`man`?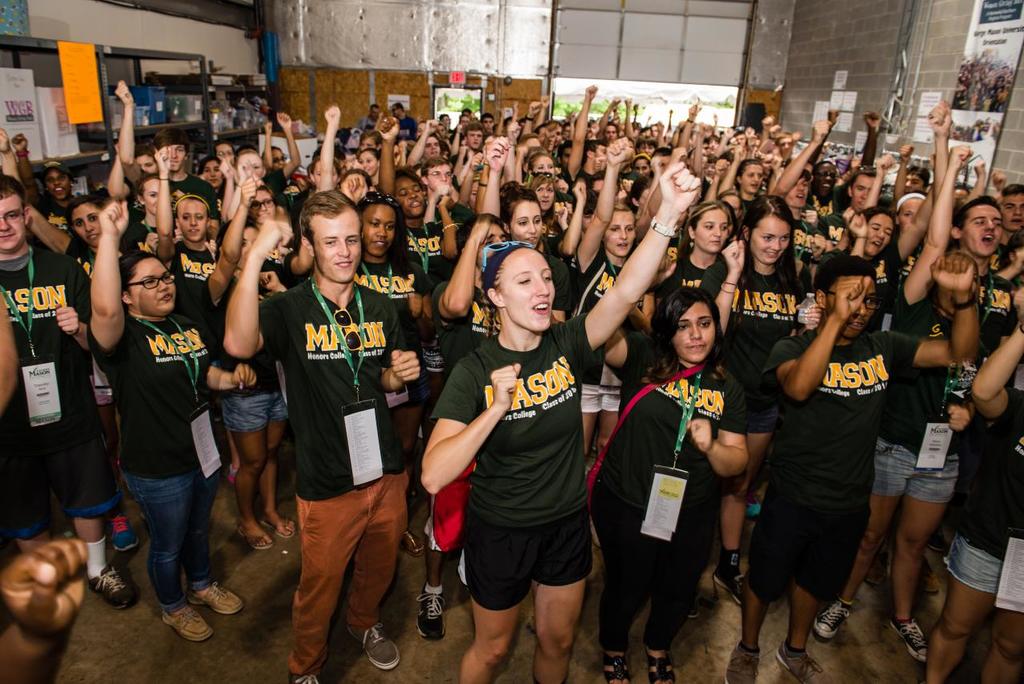
864, 114, 884, 167
